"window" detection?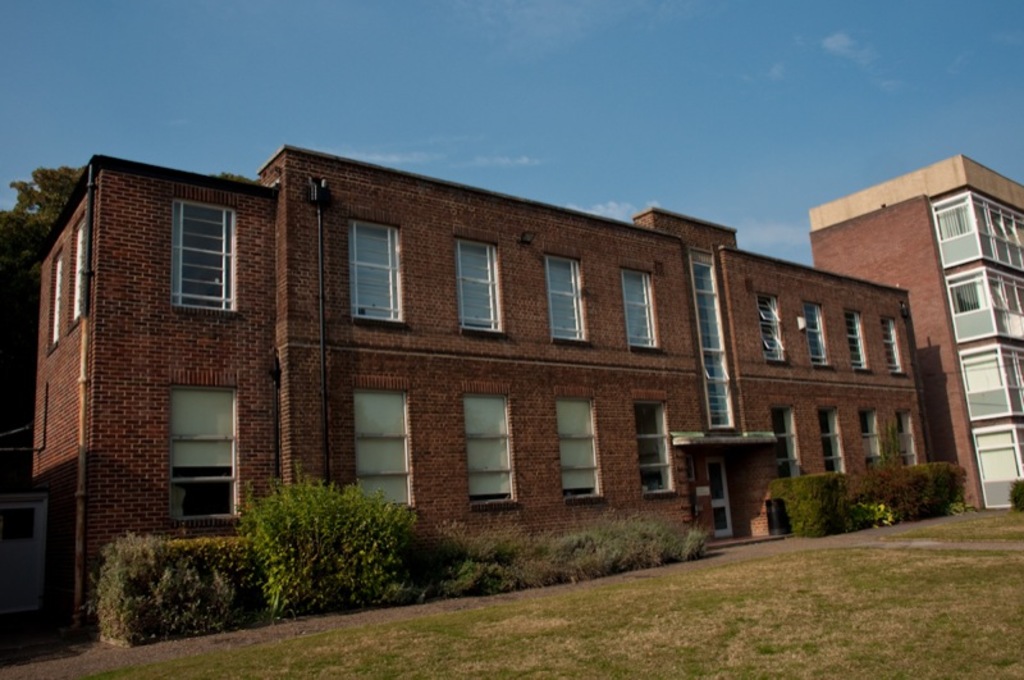
Rect(847, 309, 869, 362)
